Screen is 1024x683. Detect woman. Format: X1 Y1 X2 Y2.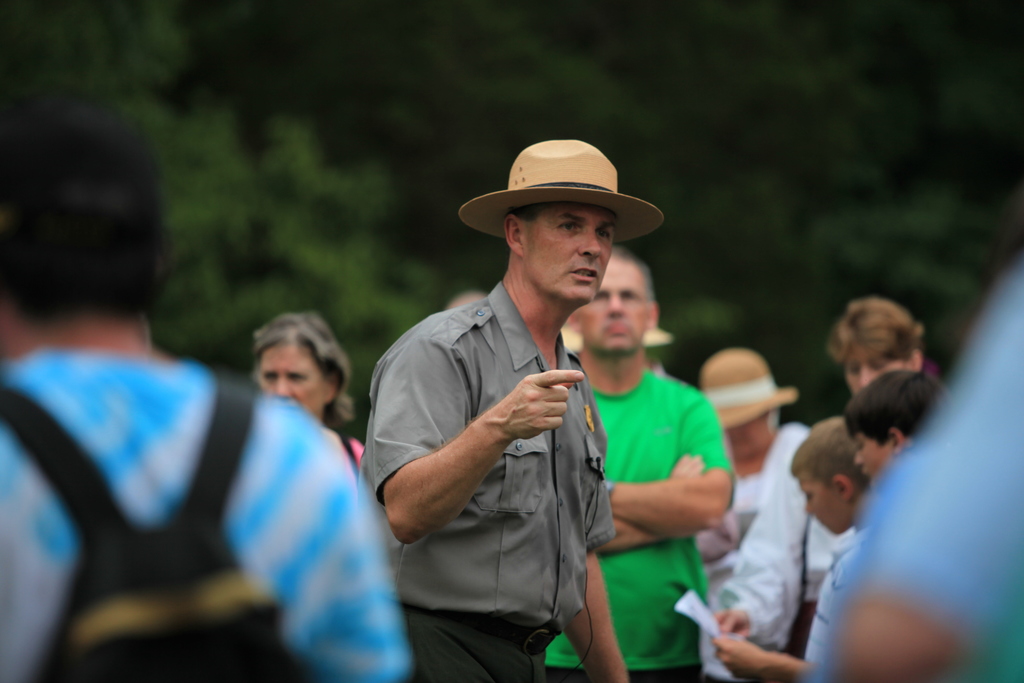
698 409 808 682.
